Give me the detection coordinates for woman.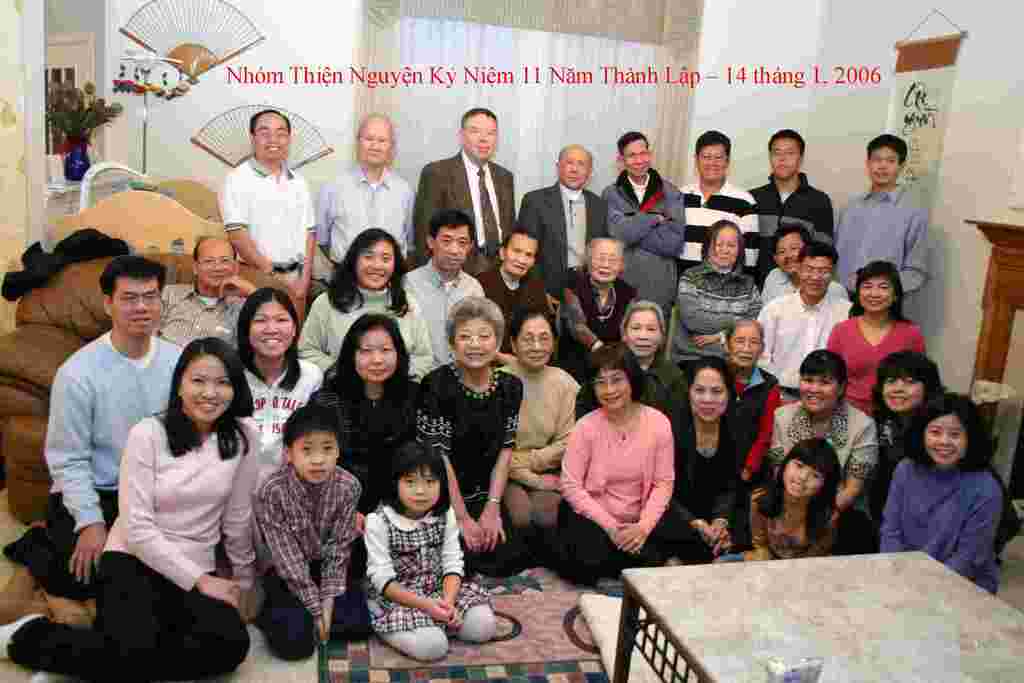
[294,228,435,382].
